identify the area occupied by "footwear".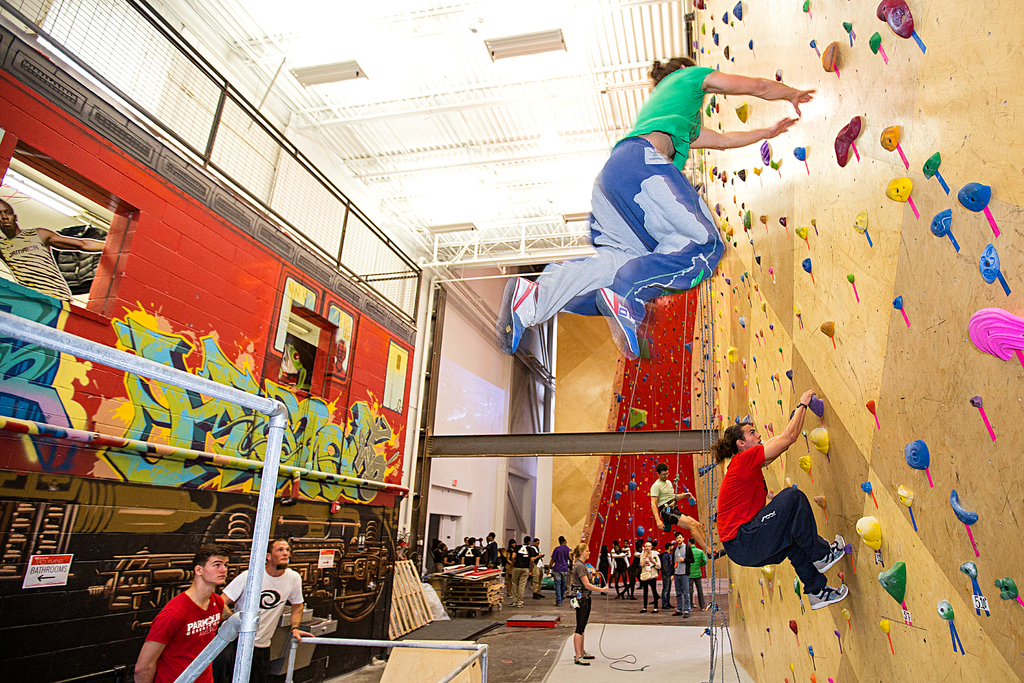
Area: region(625, 595, 630, 599).
